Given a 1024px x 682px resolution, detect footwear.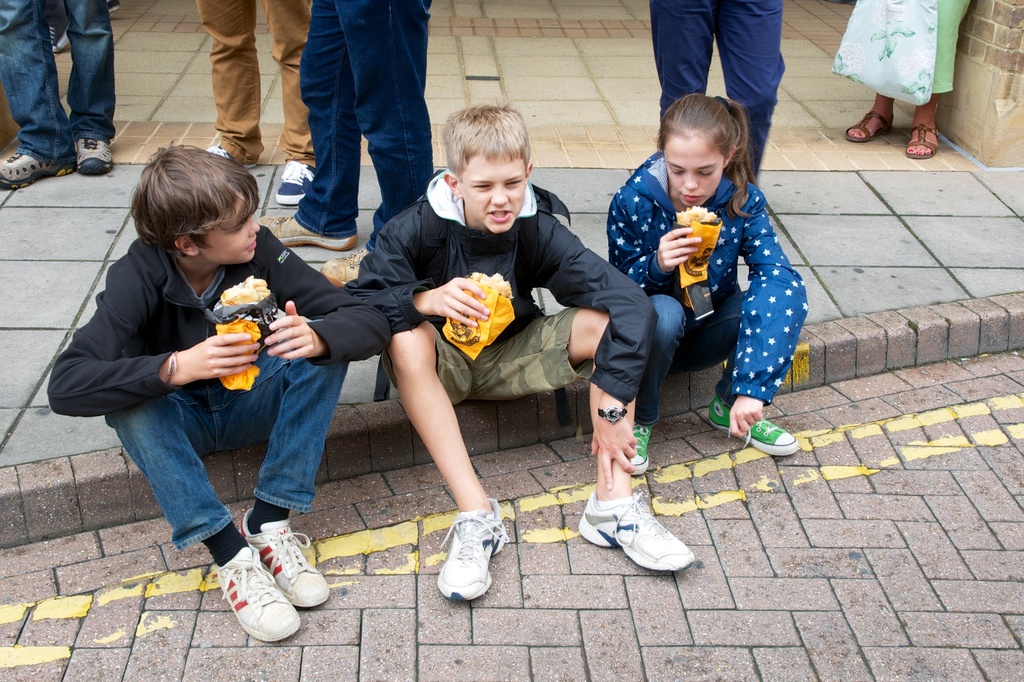
x1=579, y1=490, x2=698, y2=574.
